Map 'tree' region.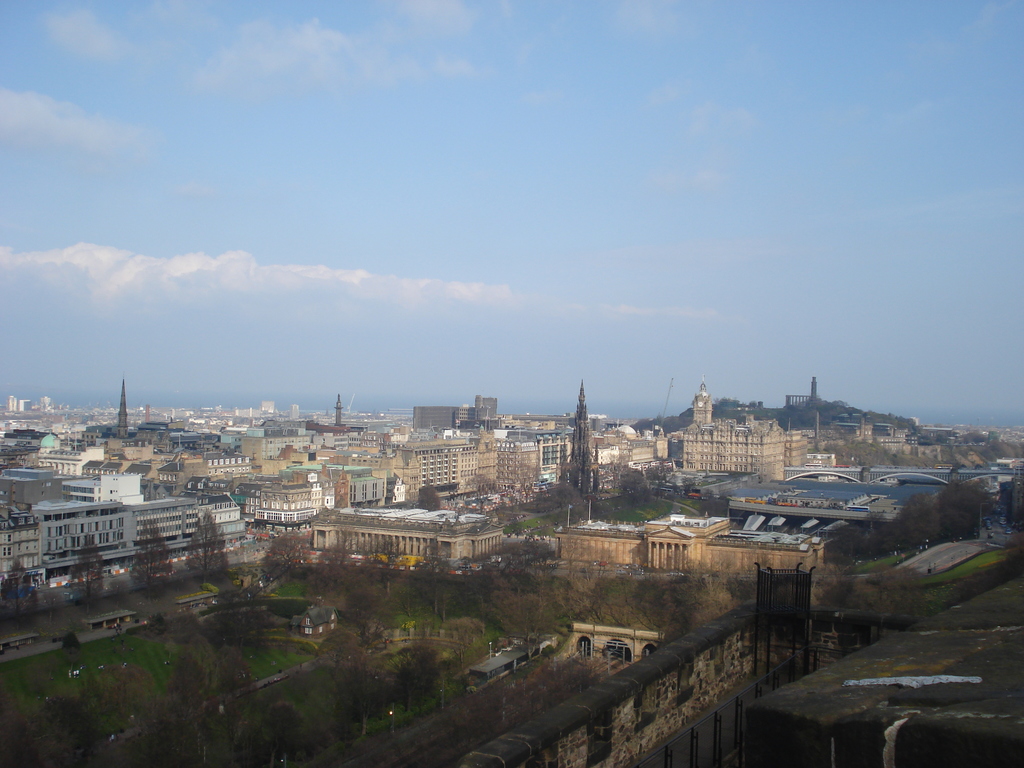
Mapped to crop(618, 468, 652, 506).
